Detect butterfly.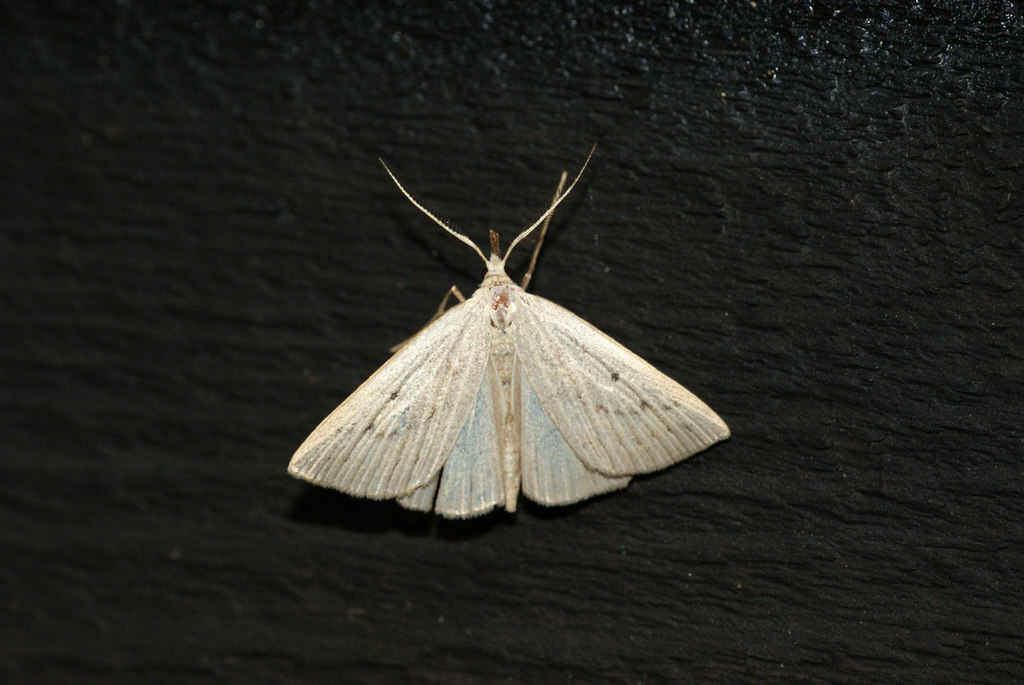
Detected at rect(299, 149, 719, 552).
